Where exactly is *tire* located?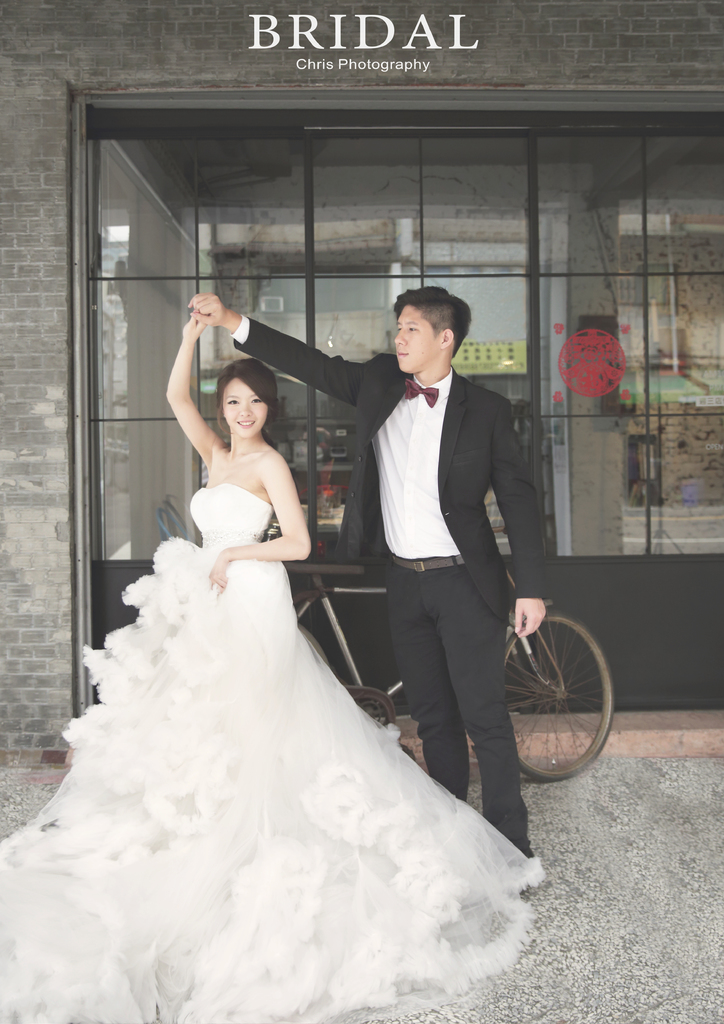
Its bounding box is box(254, 639, 338, 727).
